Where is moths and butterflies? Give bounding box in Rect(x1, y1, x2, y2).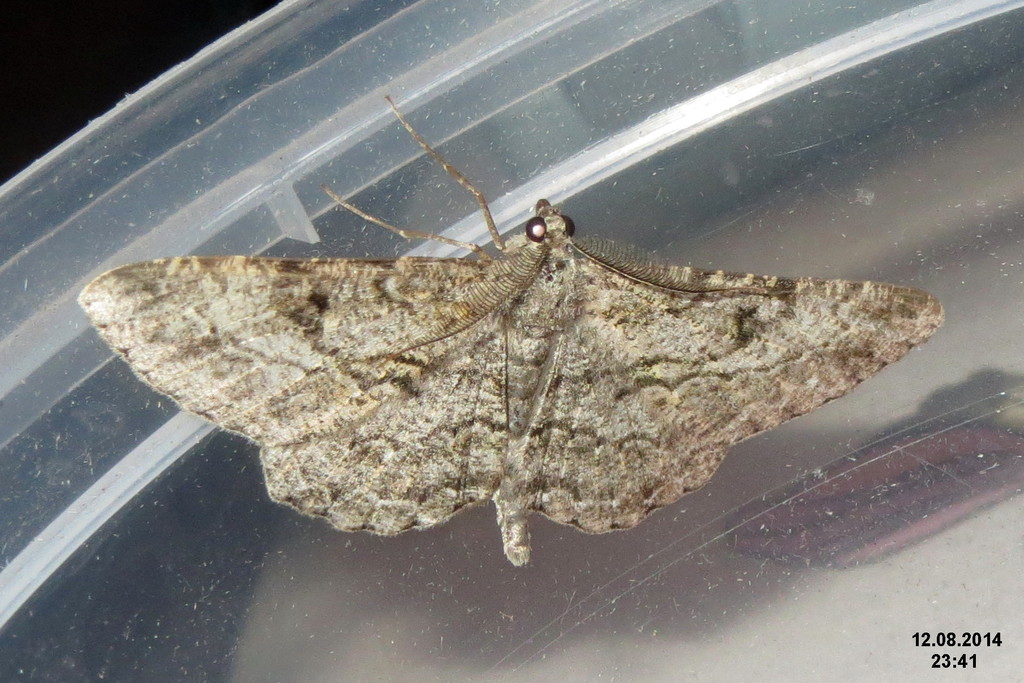
Rect(72, 92, 952, 573).
